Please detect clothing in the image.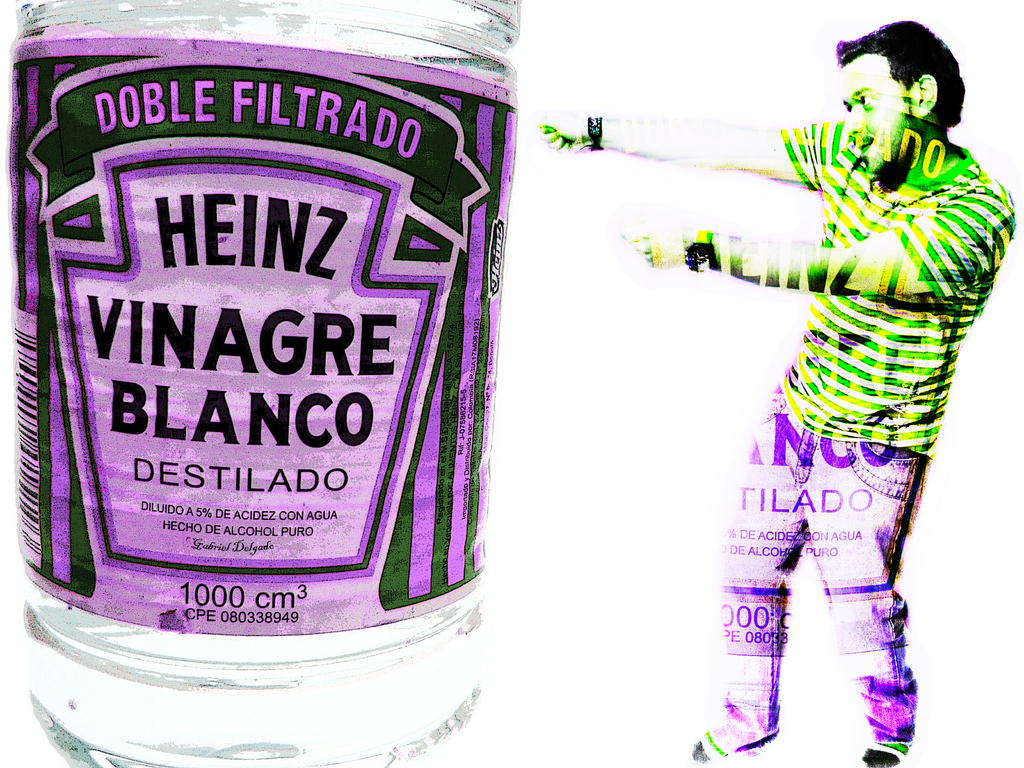
left=683, top=104, right=994, bottom=692.
